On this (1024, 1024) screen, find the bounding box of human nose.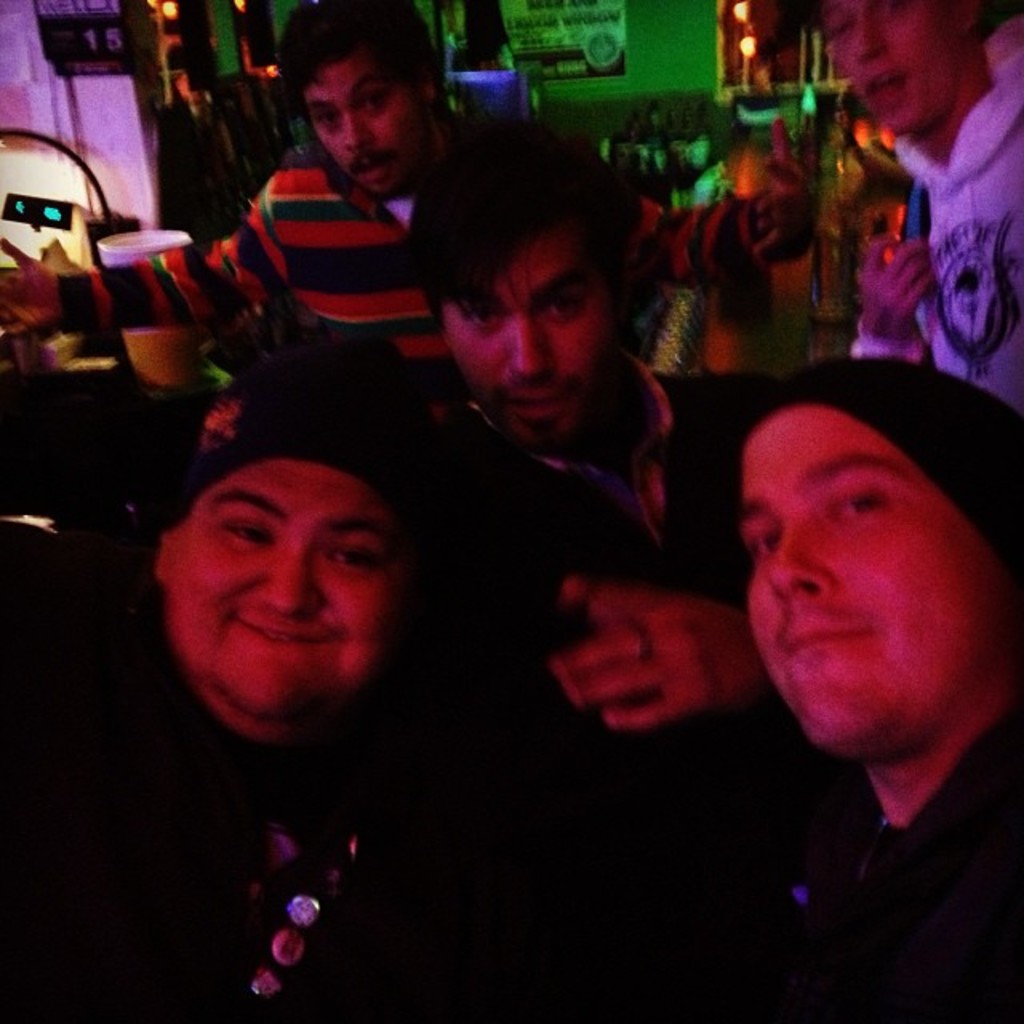
Bounding box: bbox=[763, 526, 827, 598].
